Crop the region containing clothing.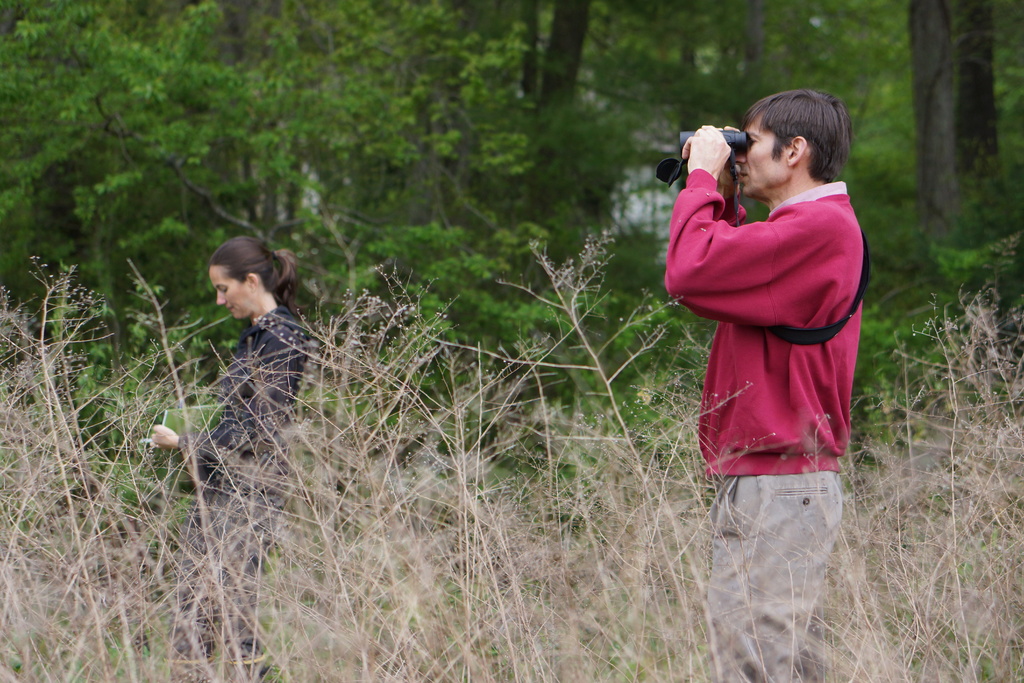
Crop region: bbox=[660, 163, 863, 682].
